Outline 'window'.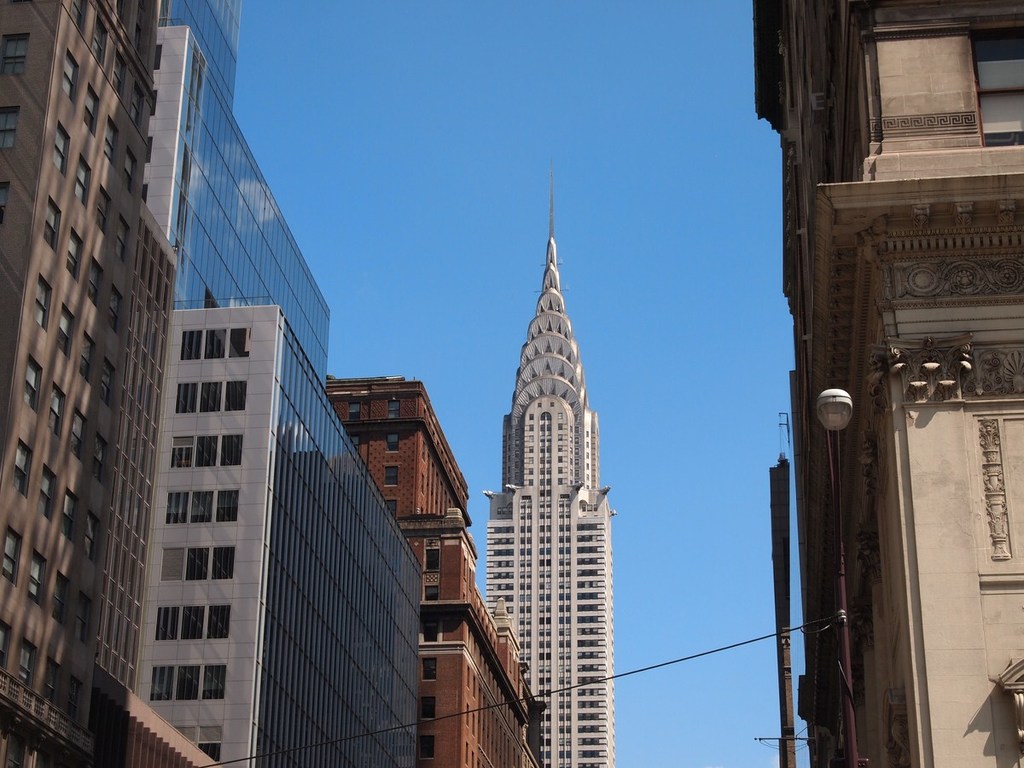
Outline: x1=33, y1=271, x2=55, y2=324.
